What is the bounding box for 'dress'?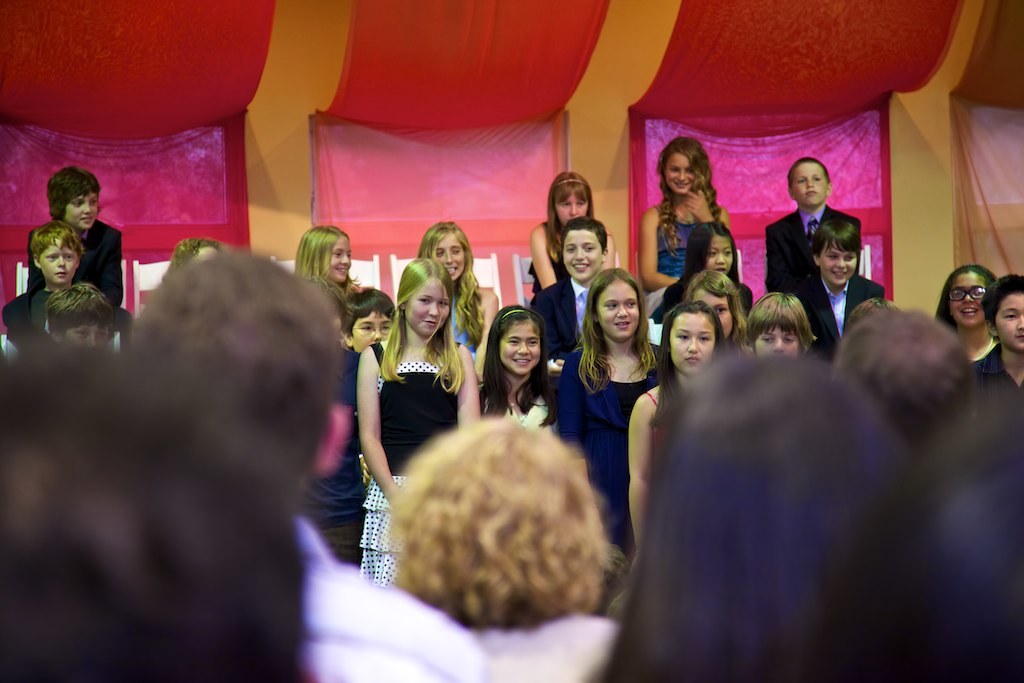
<bbox>456, 284, 490, 356</bbox>.
